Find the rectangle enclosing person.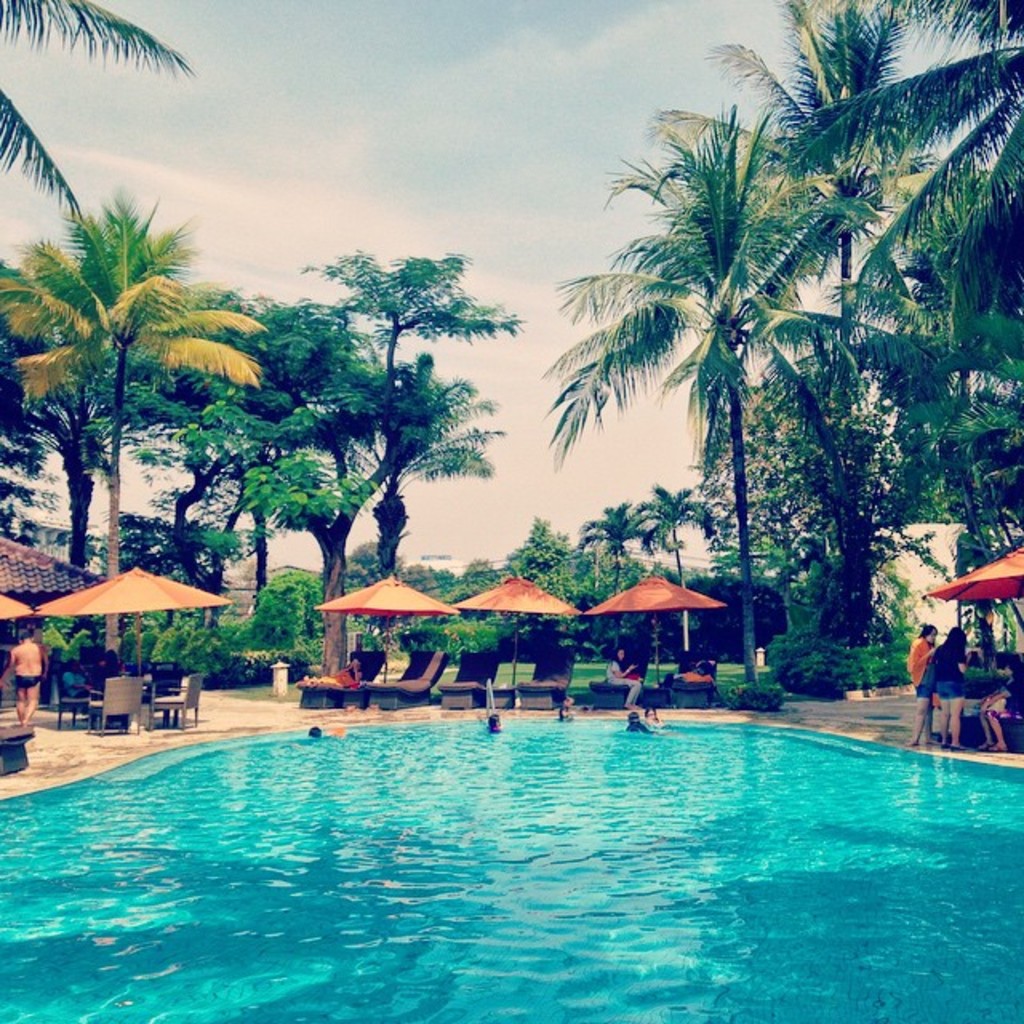
crop(912, 602, 995, 749).
